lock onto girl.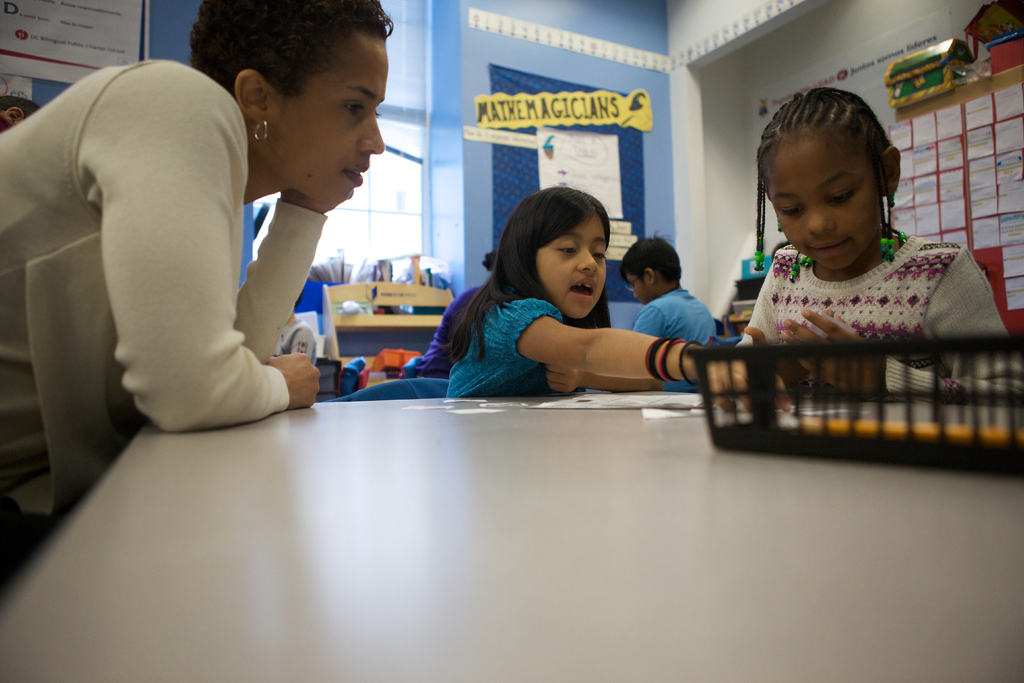
Locked: bbox=[435, 189, 777, 400].
